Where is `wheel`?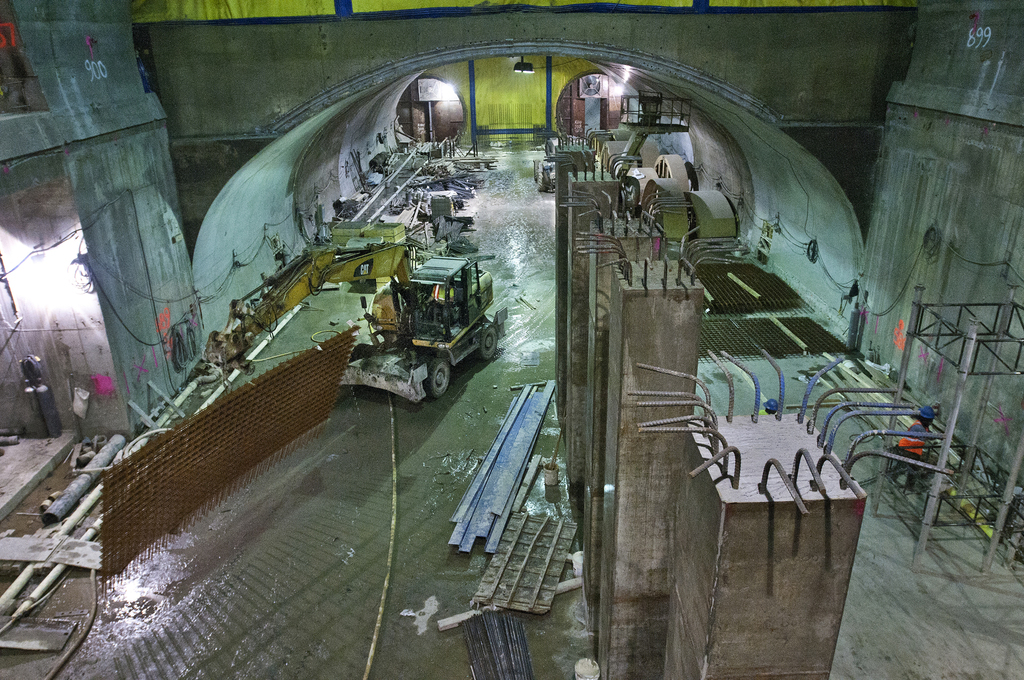
(532,158,542,182).
